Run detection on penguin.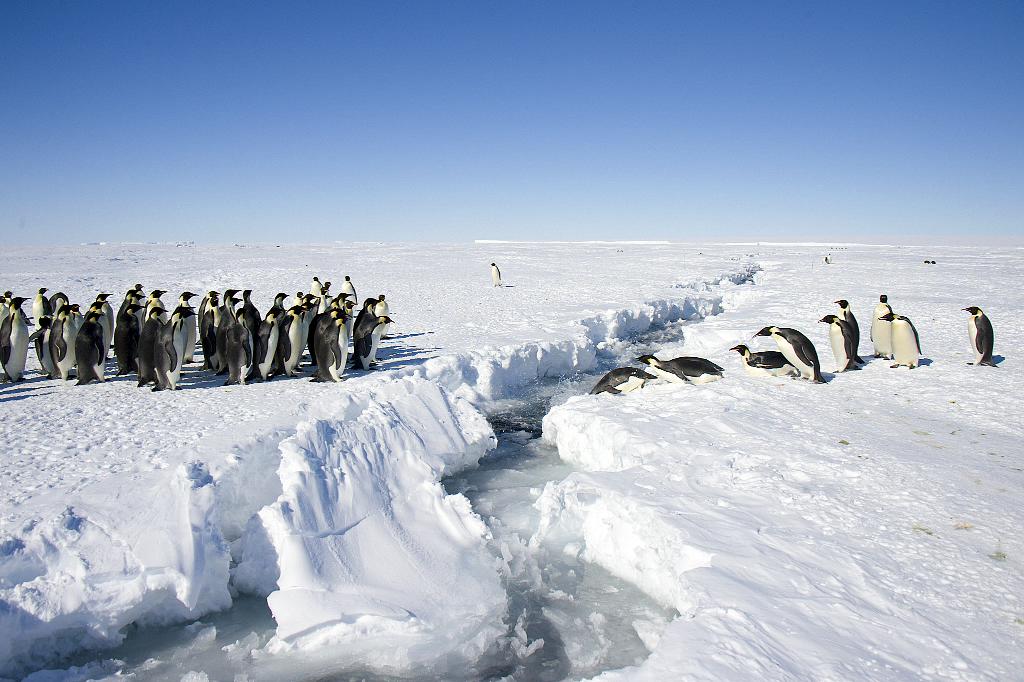
Result: [591,360,657,397].
